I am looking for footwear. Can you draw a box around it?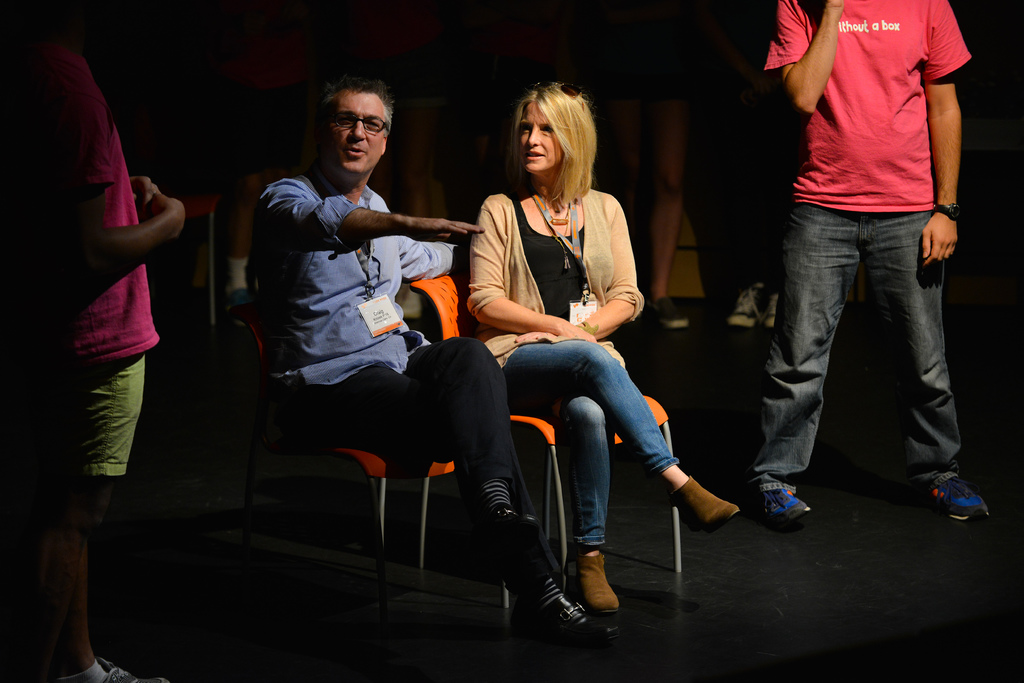
Sure, the bounding box is {"x1": 750, "y1": 485, "x2": 812, "y2": 527}.
